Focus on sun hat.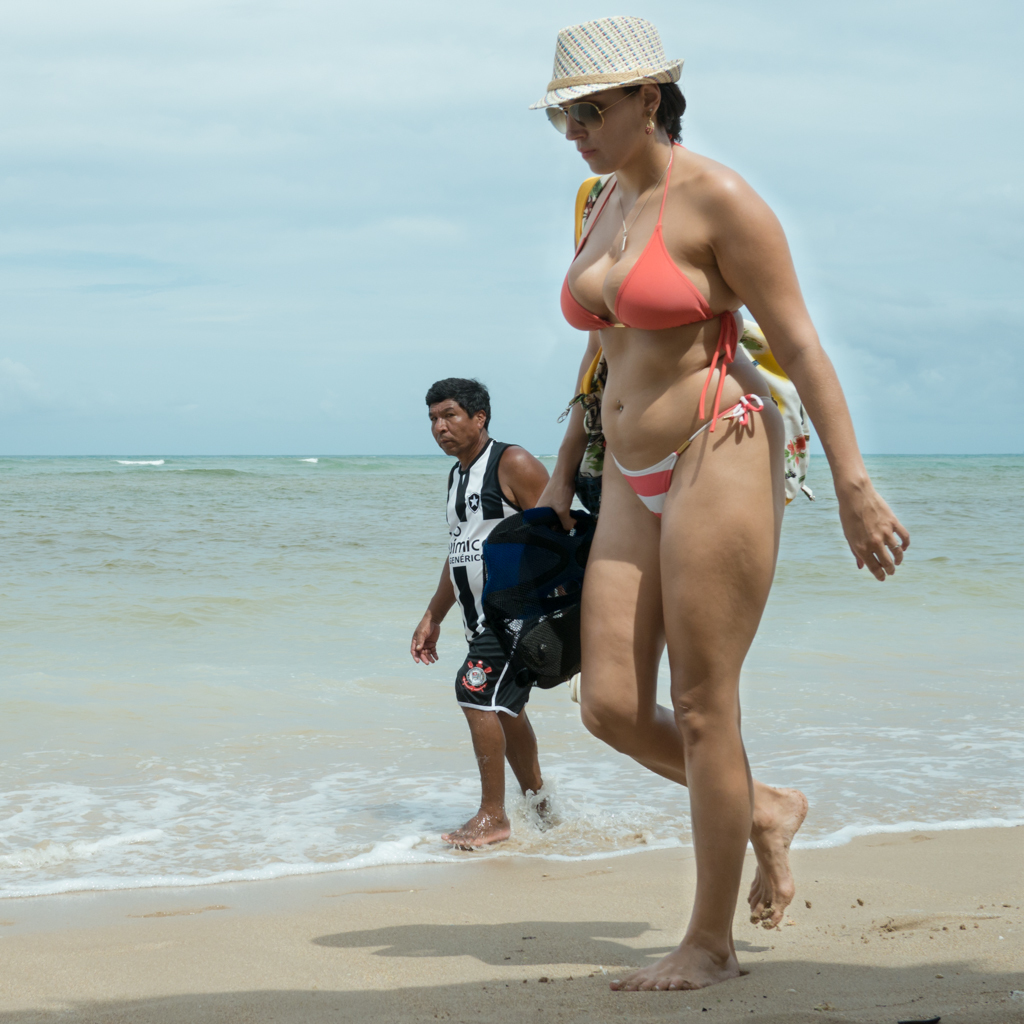
Focused at x1=523 y1=8 x2=689 y2=111.
